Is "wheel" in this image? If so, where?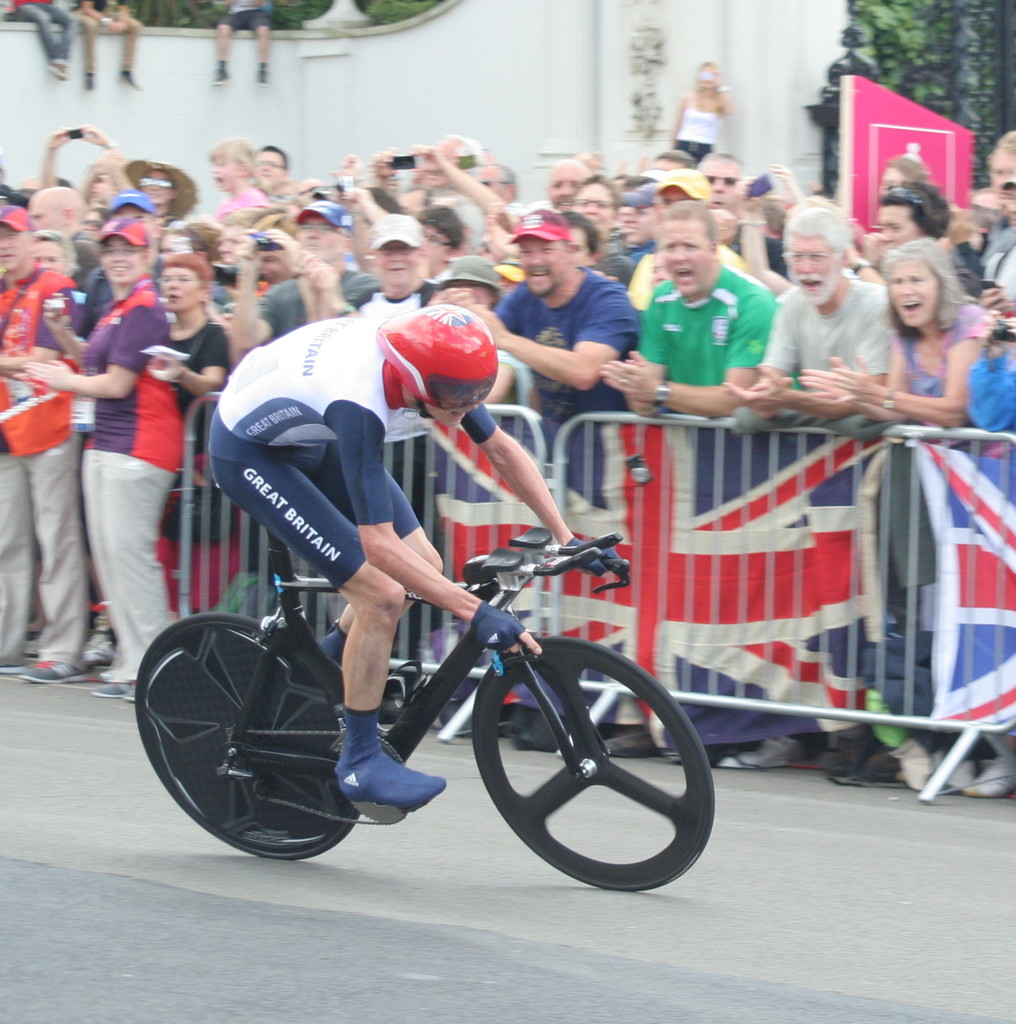
Yes, at pyautogui.locateOnScreen(473, 634, 716, 890).
